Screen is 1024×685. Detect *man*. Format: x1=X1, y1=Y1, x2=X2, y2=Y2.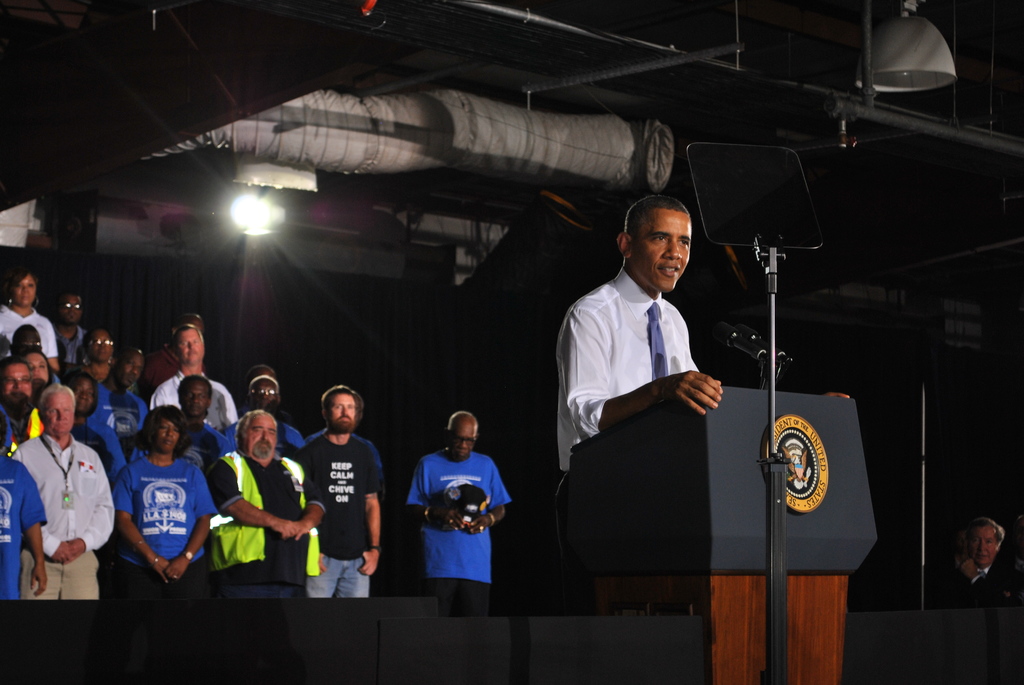
x1=959, y1=517, x2=1015, y2=613.
